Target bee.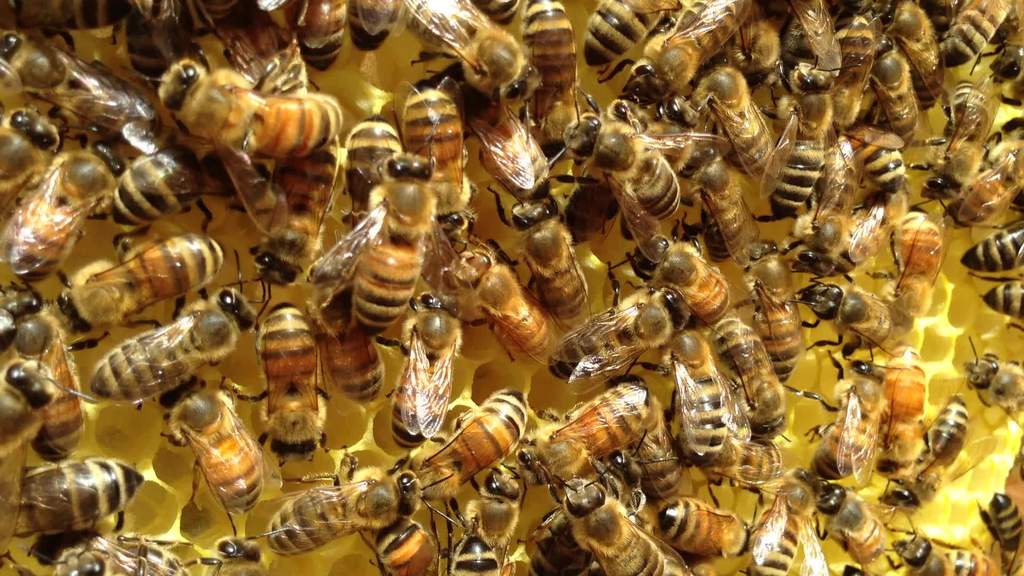
Target region: box(629, 229, 748, 340).
